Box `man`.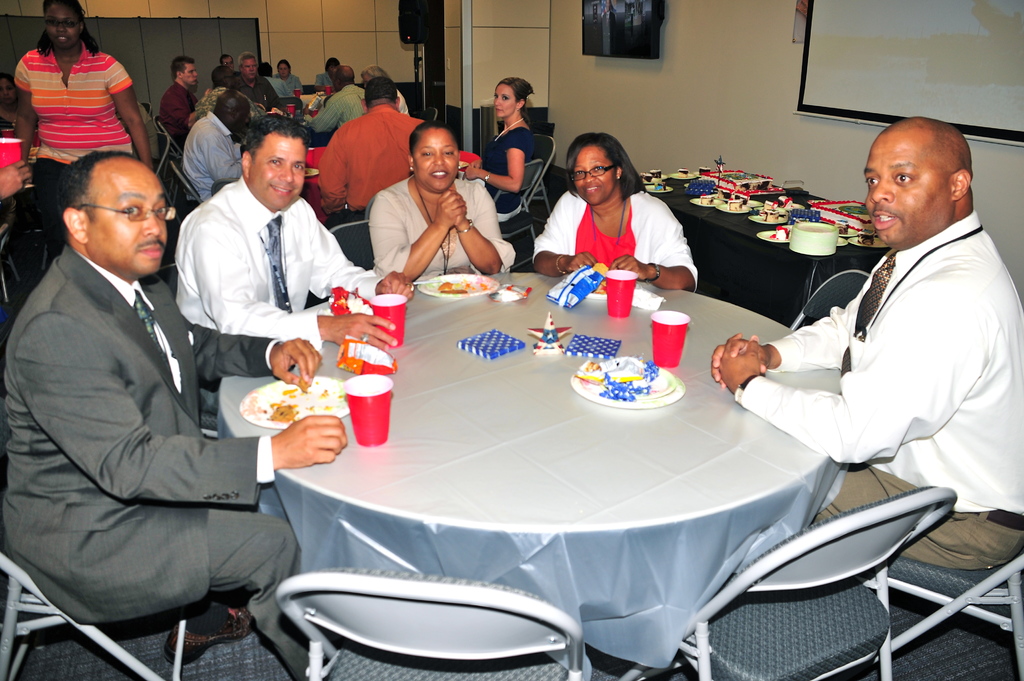
[x1=156, y1=54, x2=197, y2=132].
